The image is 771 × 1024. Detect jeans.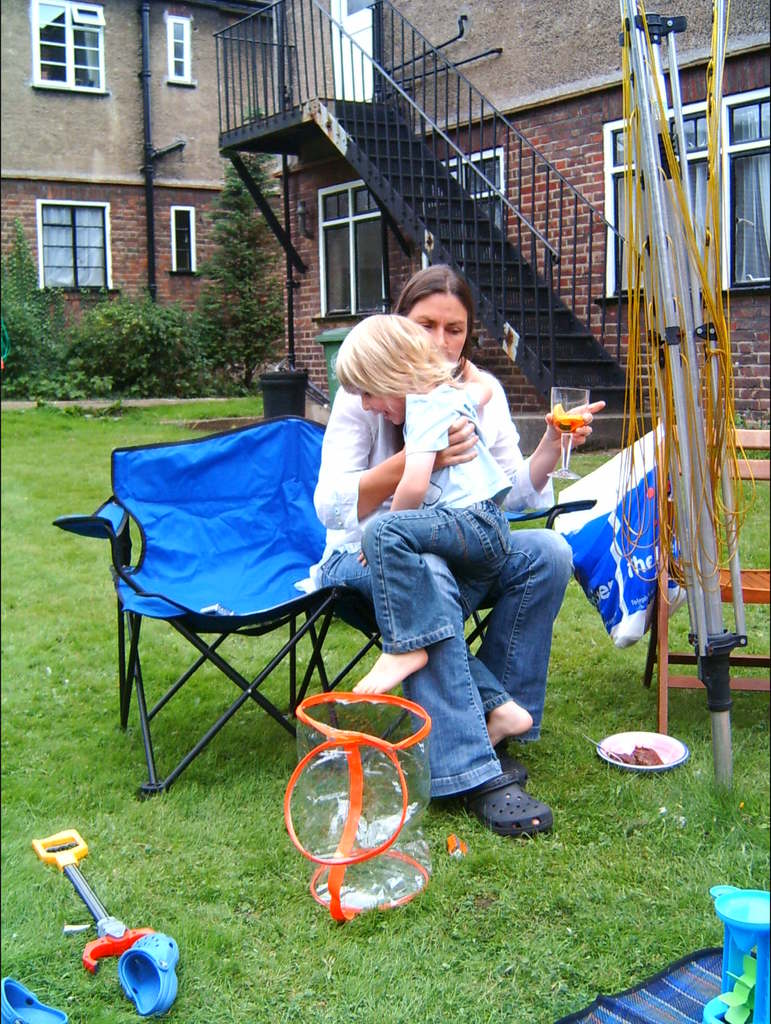
Detection: x1=312 y1=527 x2=574 y2=795.
